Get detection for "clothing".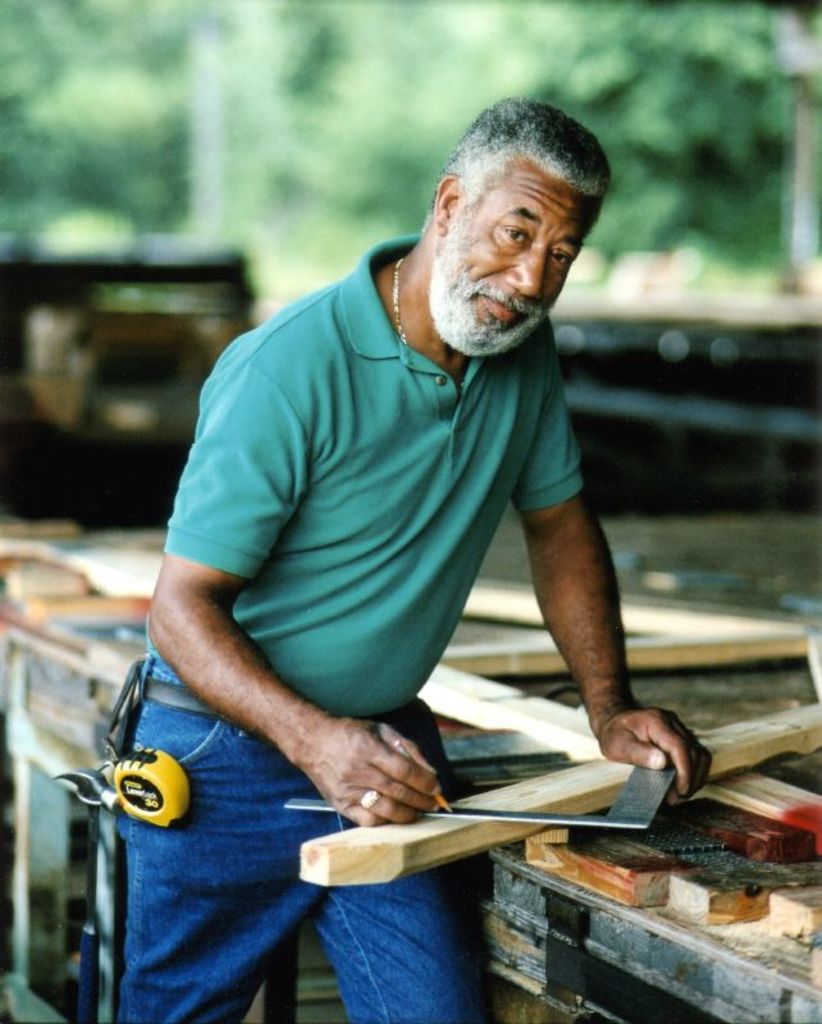
Detection: box(113, 228, 586, 1023).
